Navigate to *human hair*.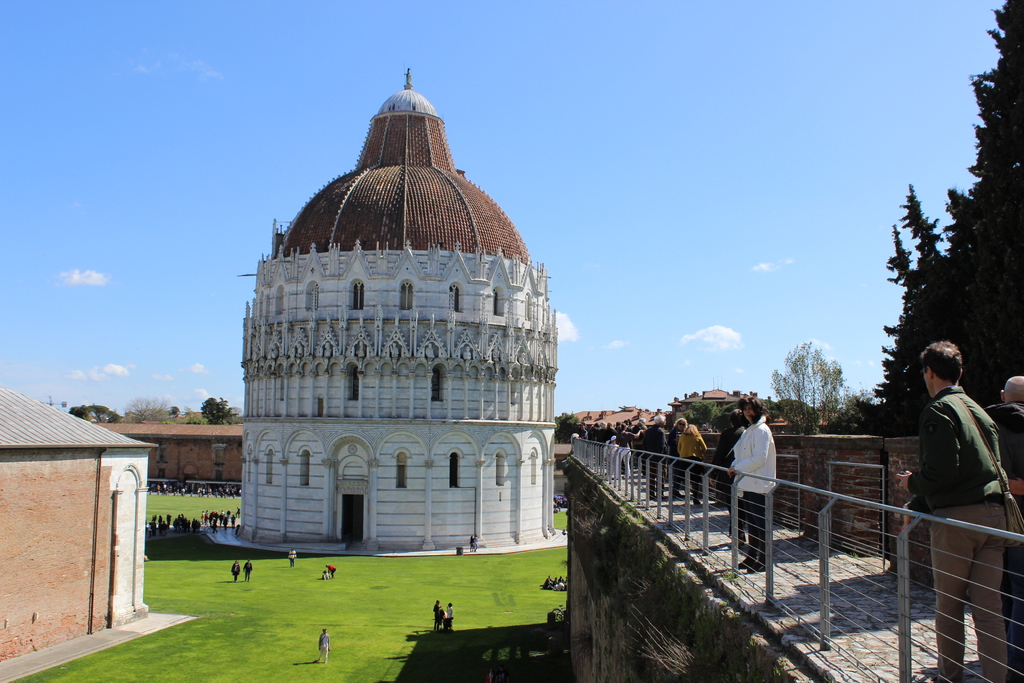
Navigation target: 730/406/748/427.
